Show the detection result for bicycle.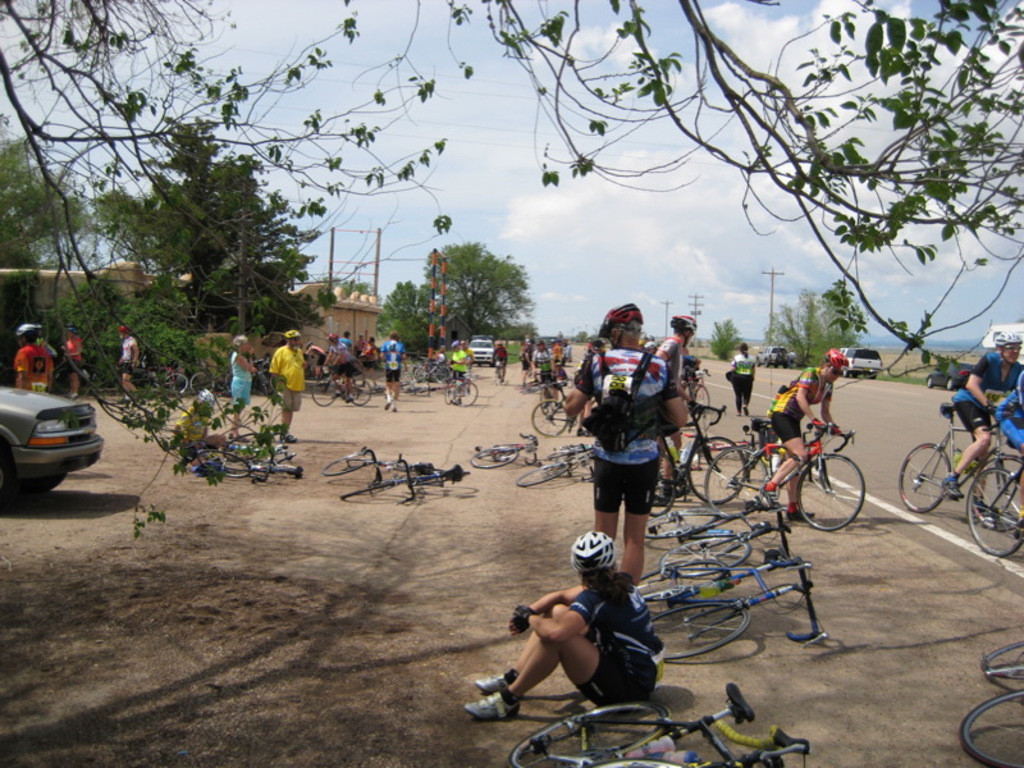
325,452,429,477.
